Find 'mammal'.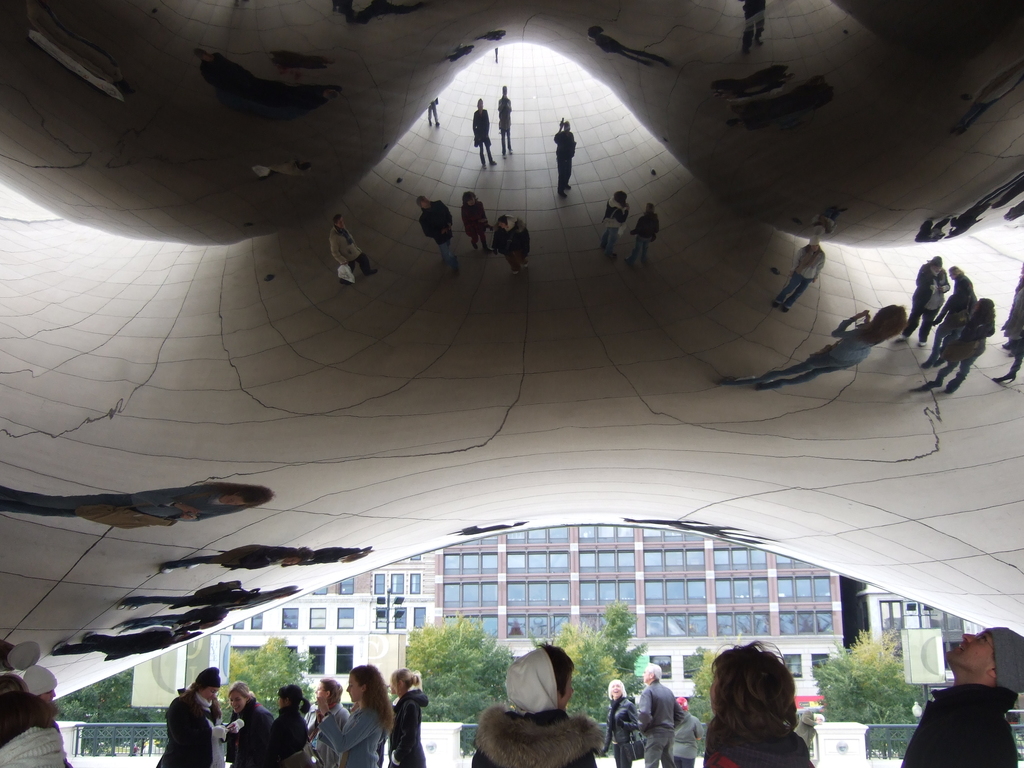
<region>0, 672, 28, 696</region>.
